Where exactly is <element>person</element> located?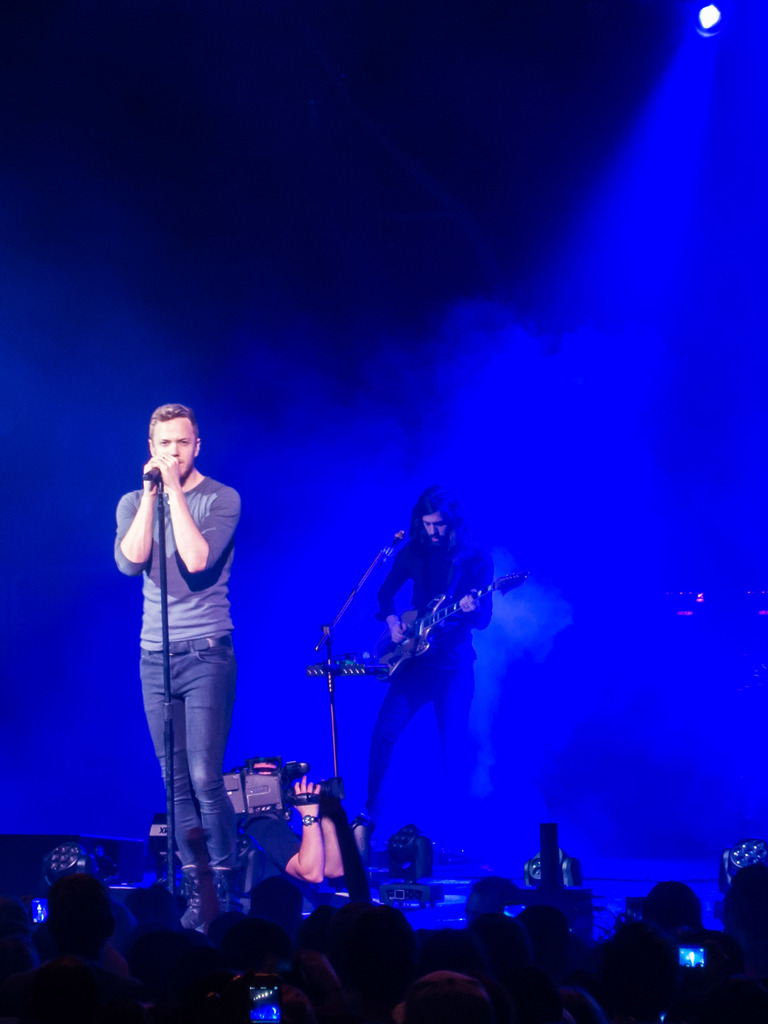
Its bounding box is x1=225 y1=748 x2=344 y2=922.
